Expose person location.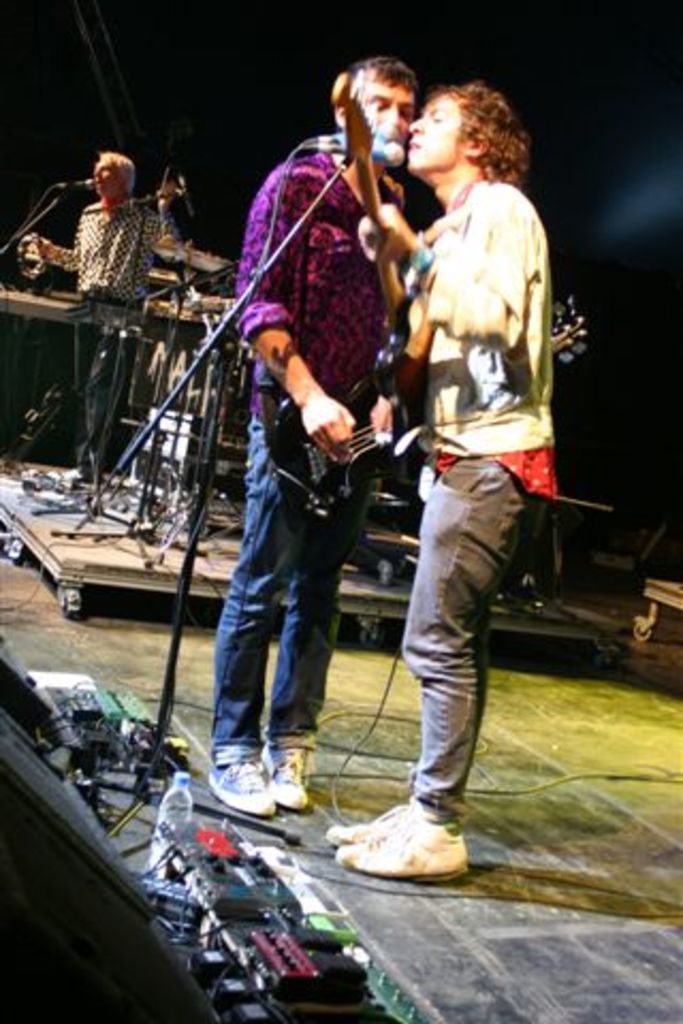
Exposed at <box>216,26,425,836</box>.
